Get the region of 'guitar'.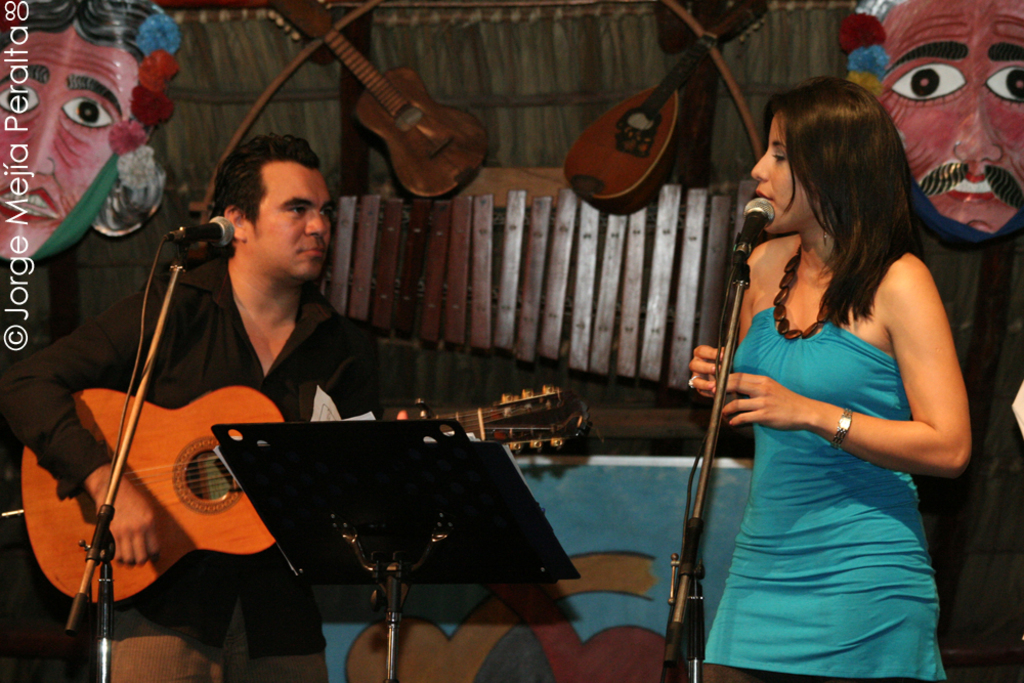
{"x1": 567, "y1": 0, "x2": 785, "y2": 216}.
